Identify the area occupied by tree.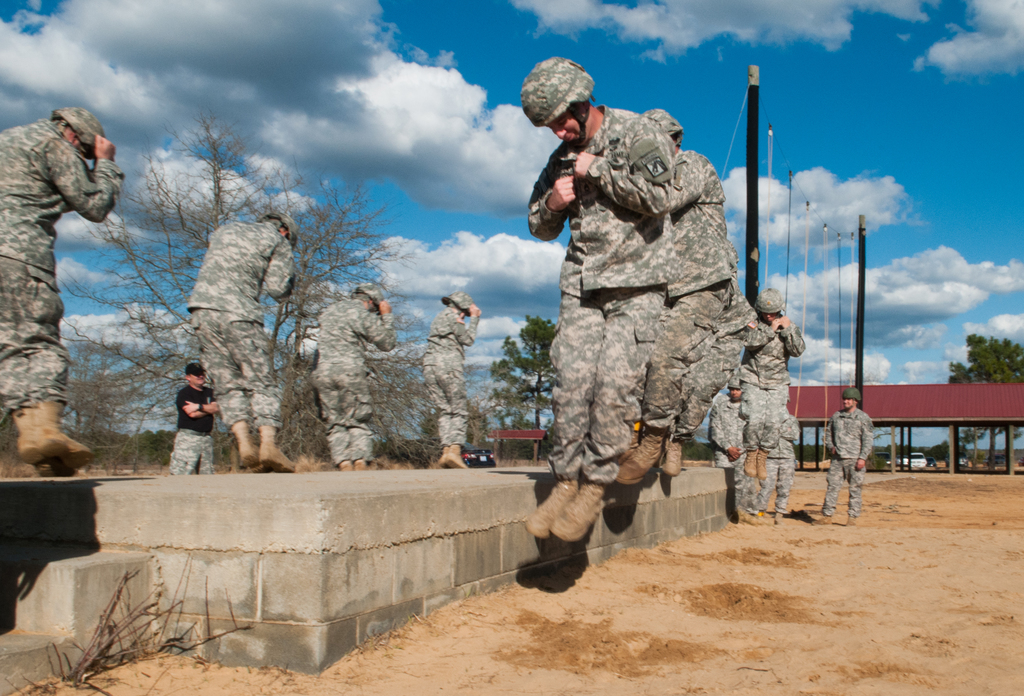
Area: <region>948, 329, 1023, 485</region>.
